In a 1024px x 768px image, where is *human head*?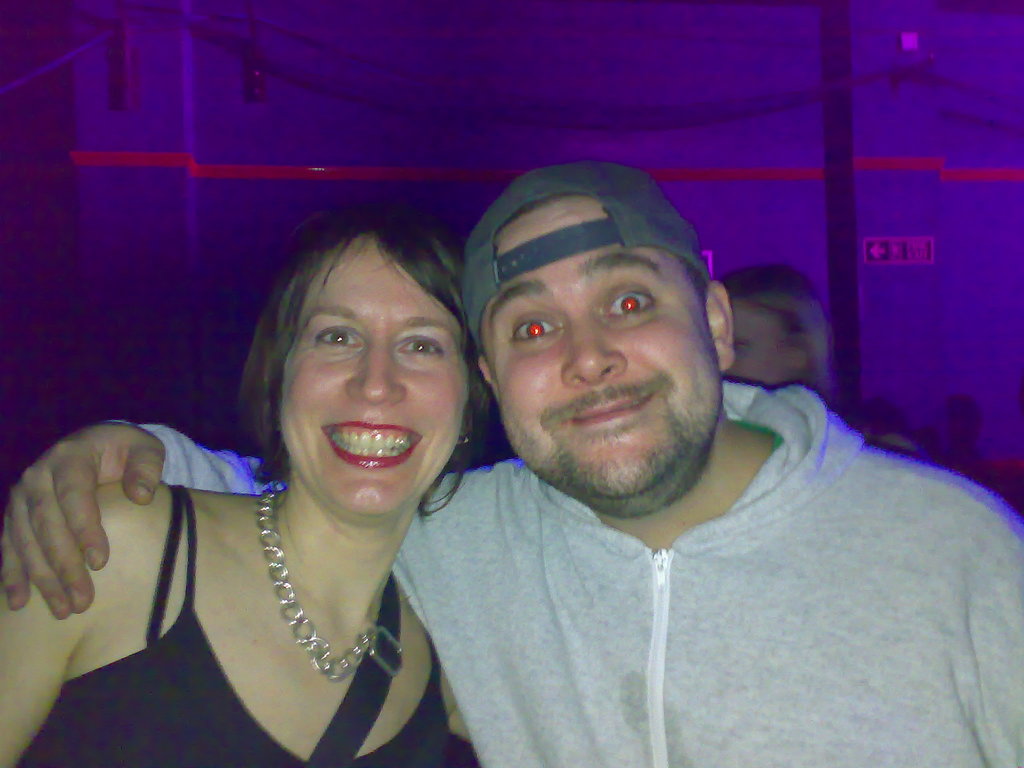
[left=438, top=148, right=735, bottom=499].
